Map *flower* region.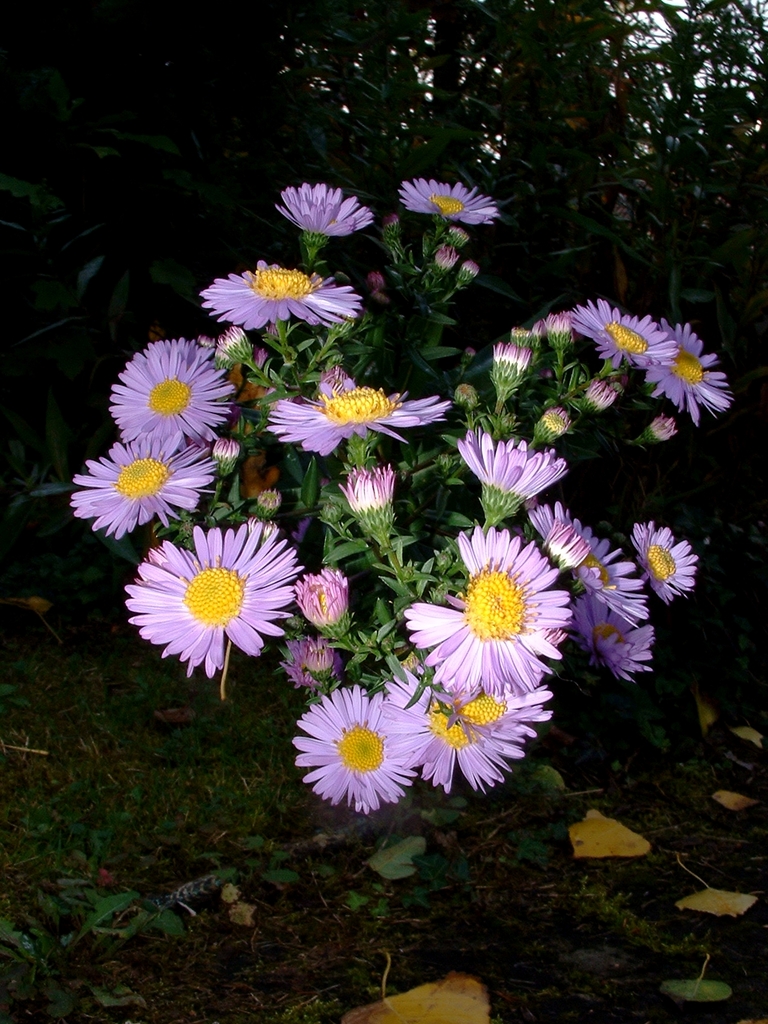
Mapped to 403 522 574 699.
